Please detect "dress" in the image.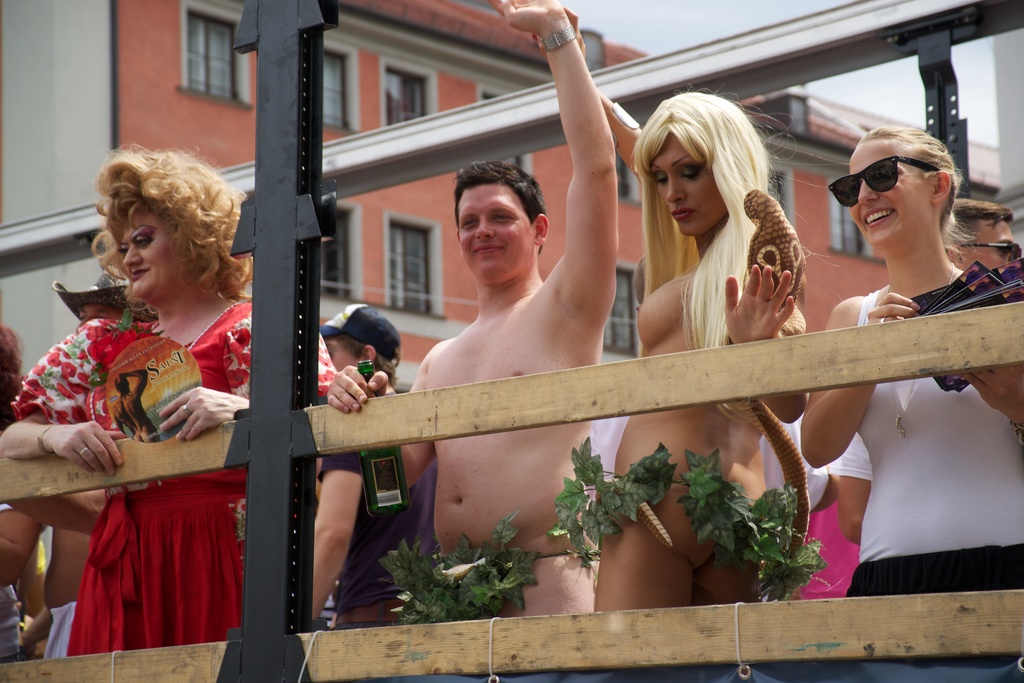
5/302/335/659.
